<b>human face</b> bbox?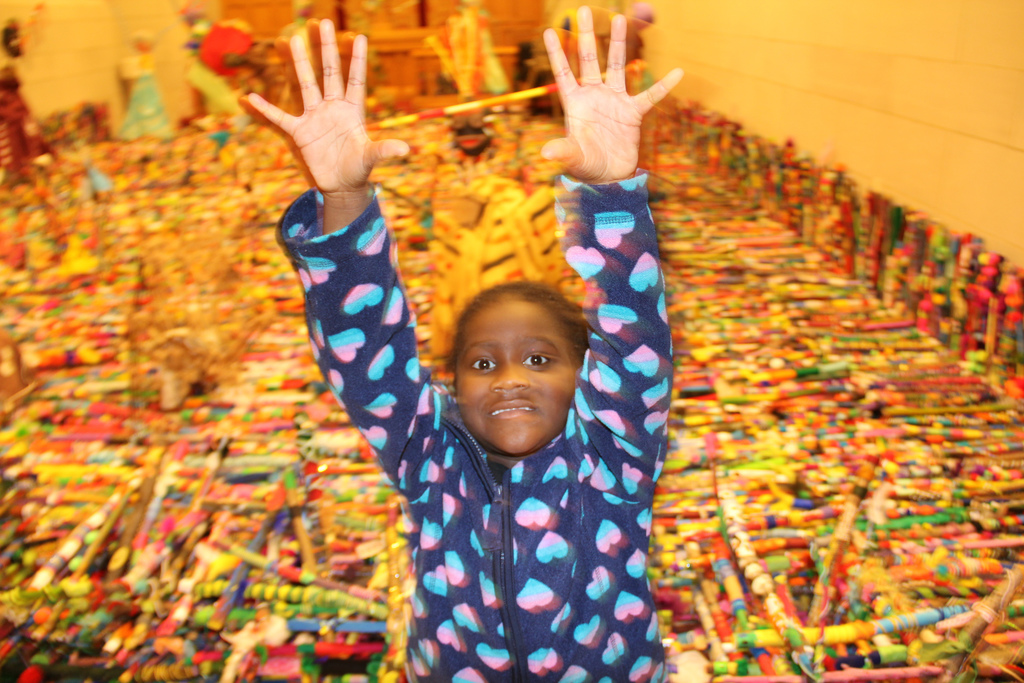
<box>455,300,572,445</box>
